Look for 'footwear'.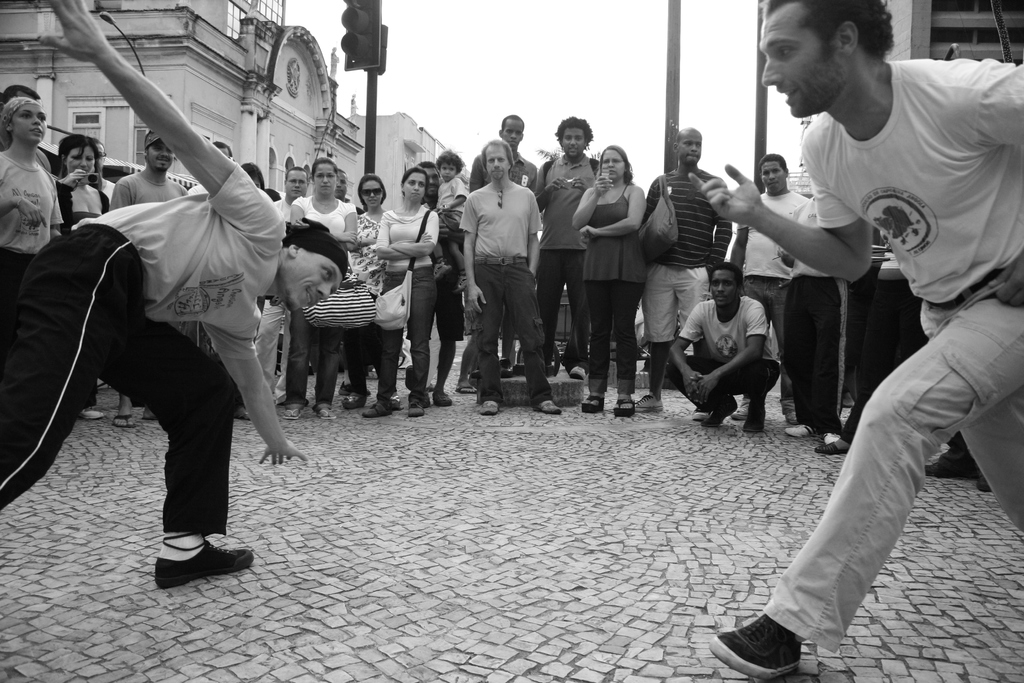
Found: detection(141, 533, 243, 591).
